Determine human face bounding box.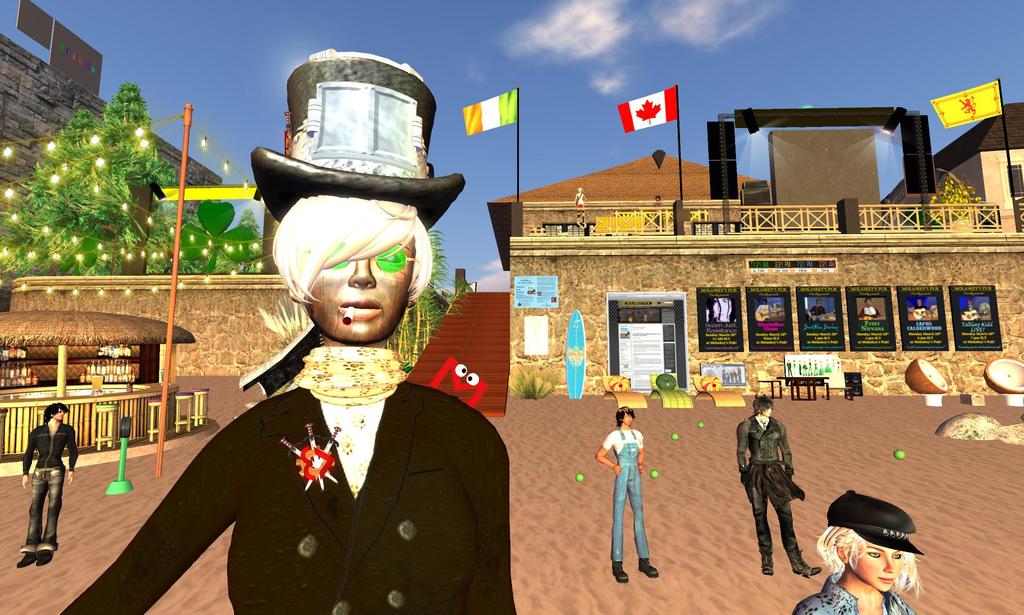
Determined: 755 405 774 420.
